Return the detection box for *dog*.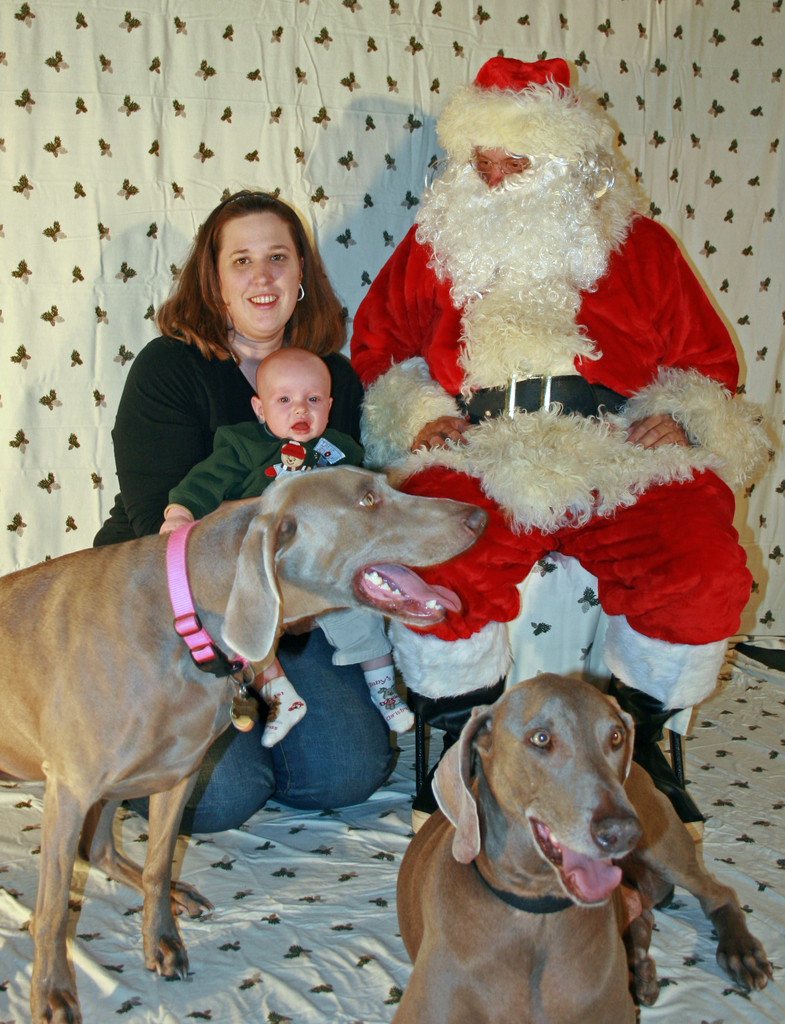
{"x1": 389, "y1": 673, "x2": 780, "y2": 1023}.
